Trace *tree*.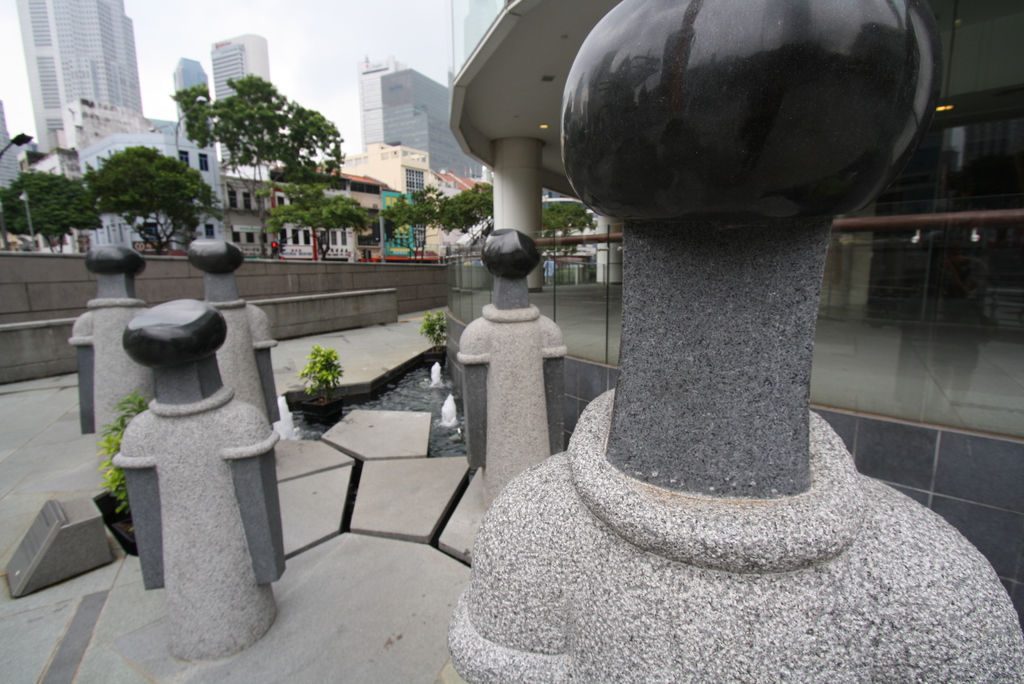
Traced to x1=143, y1=27, x2=362, y2=240.
